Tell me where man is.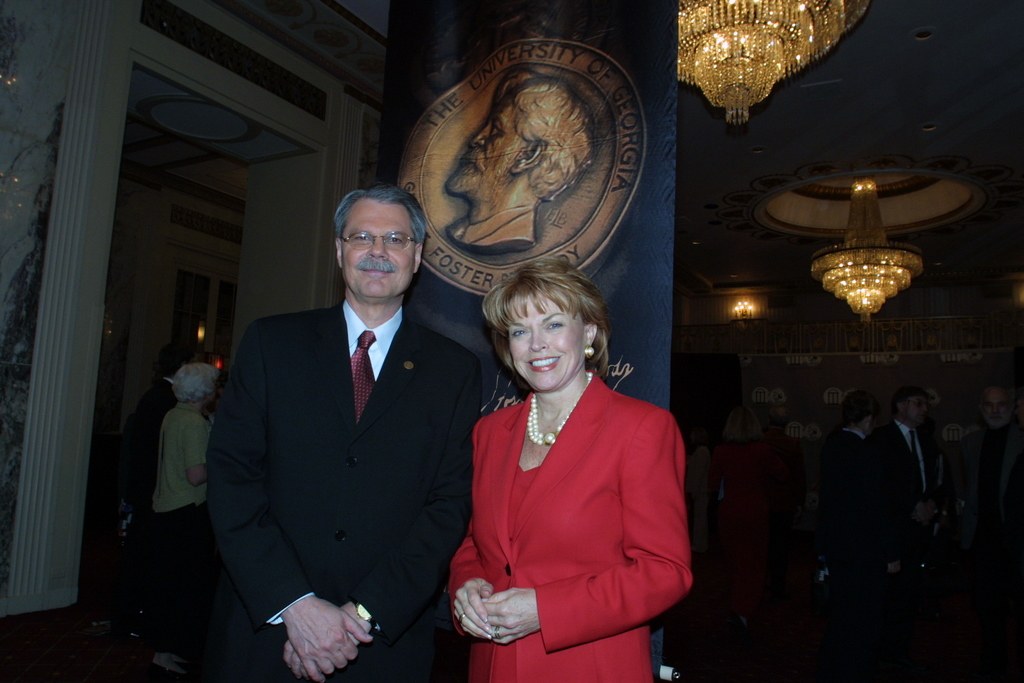
man is at (444,68,598,253).
